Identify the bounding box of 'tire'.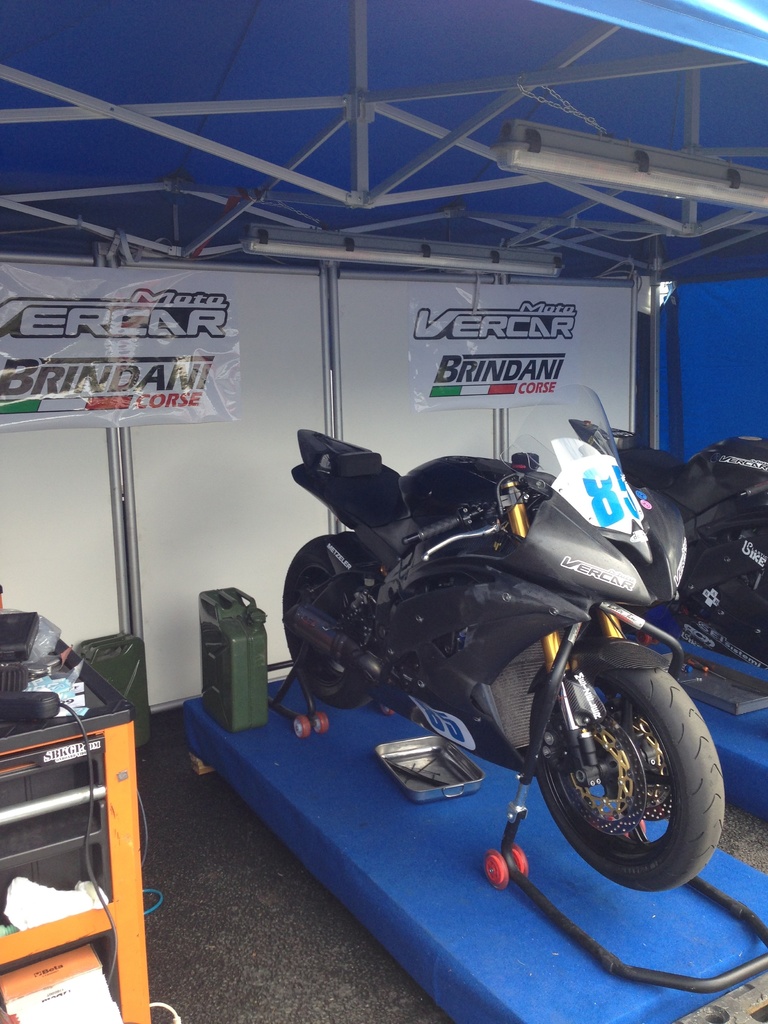
(282,536,384,701).
